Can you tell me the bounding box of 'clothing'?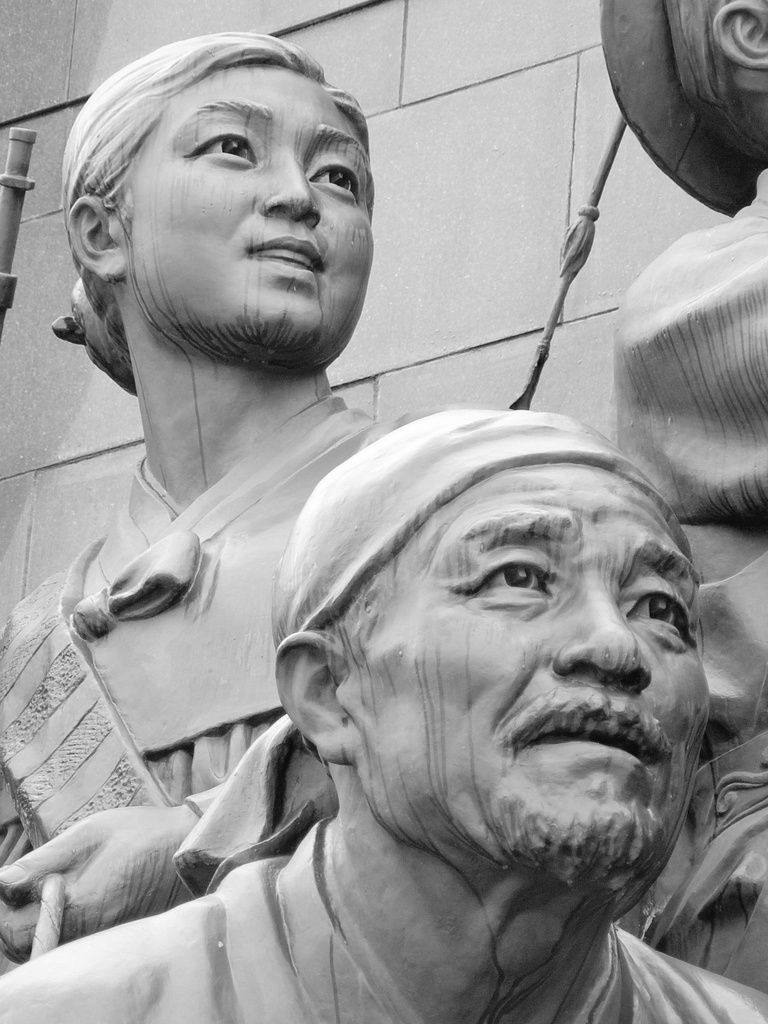
box(0, 695, 767, 1004).
